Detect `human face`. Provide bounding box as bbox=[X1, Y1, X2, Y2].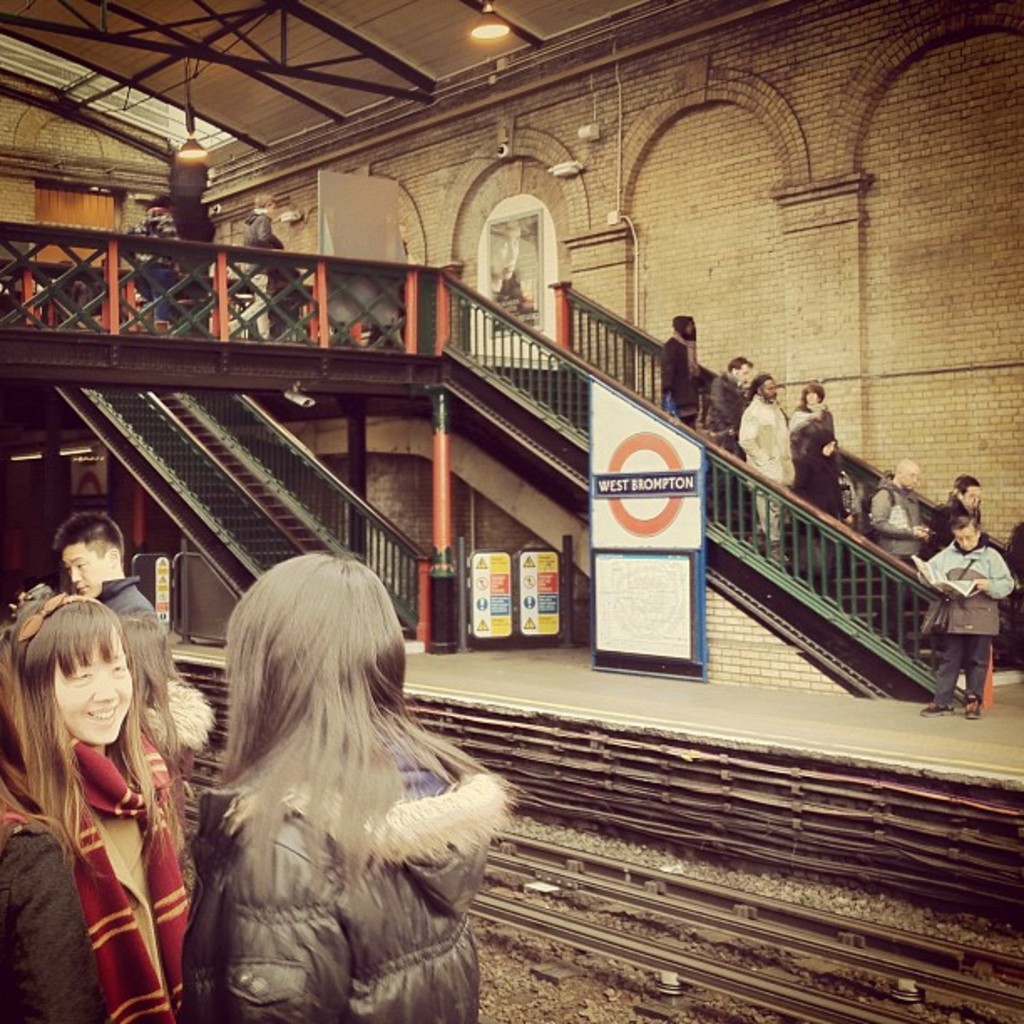
bbox=[765, 380, 773, 403].
